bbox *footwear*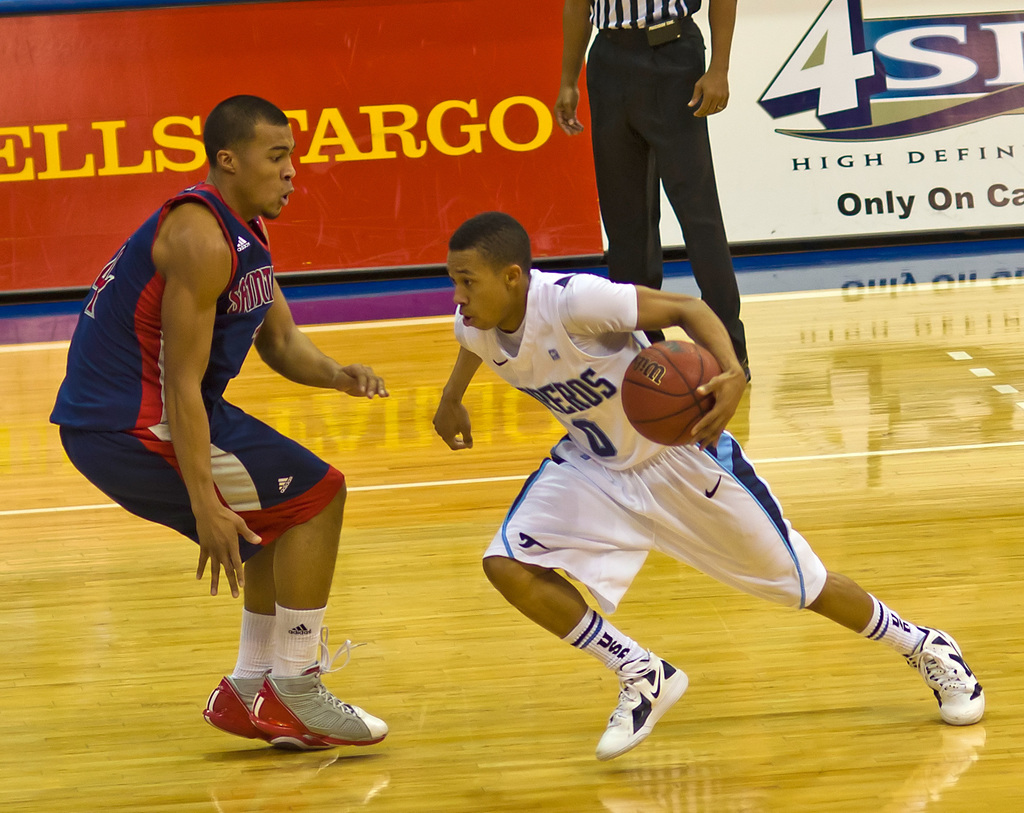
bbox(252, 625, 386, 736)
